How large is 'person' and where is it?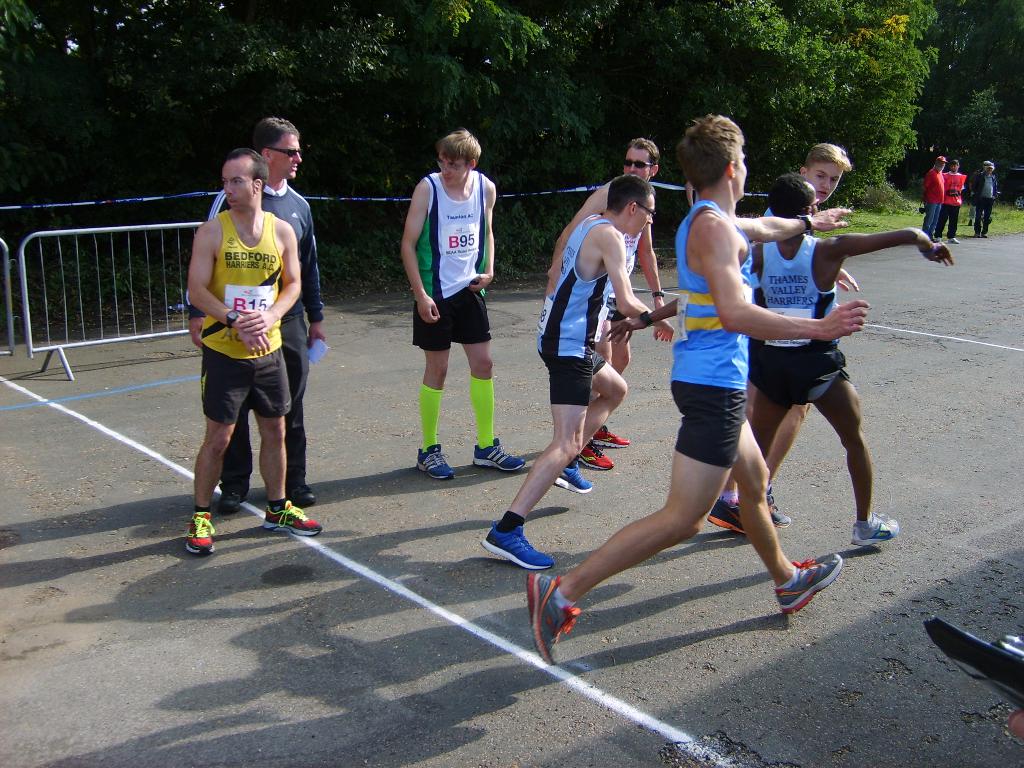
Bounding box: 394,124,530,474.
